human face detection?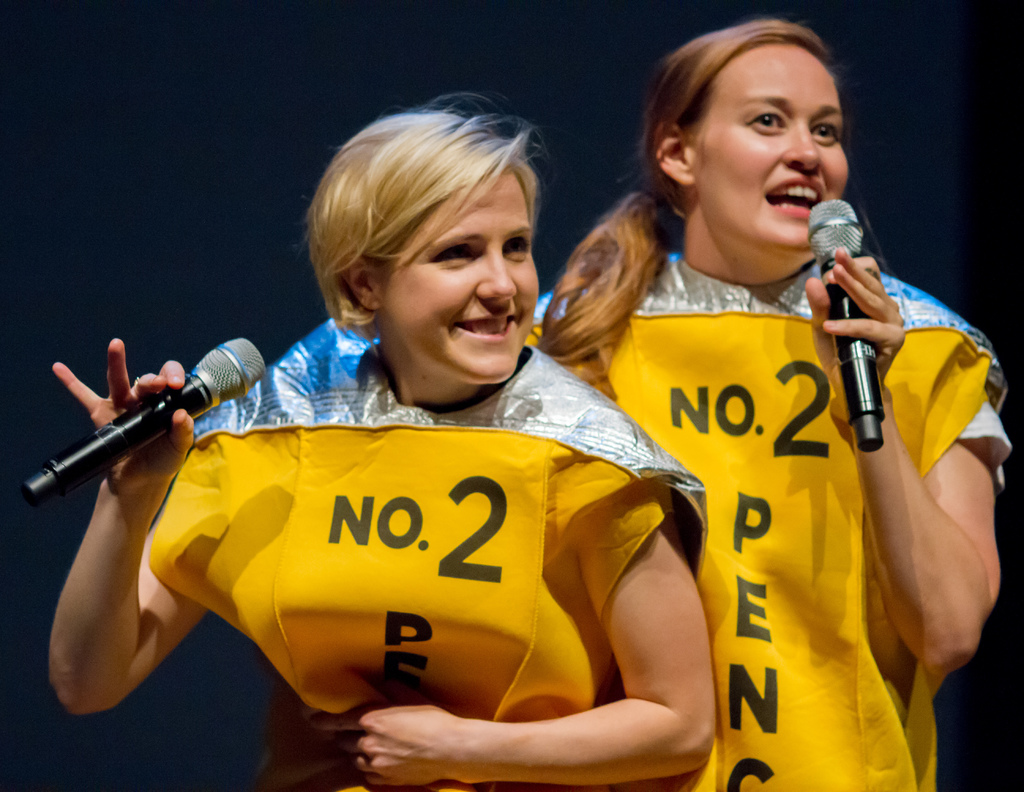
(x1=382, y1=167, x2=541, y2=377)
